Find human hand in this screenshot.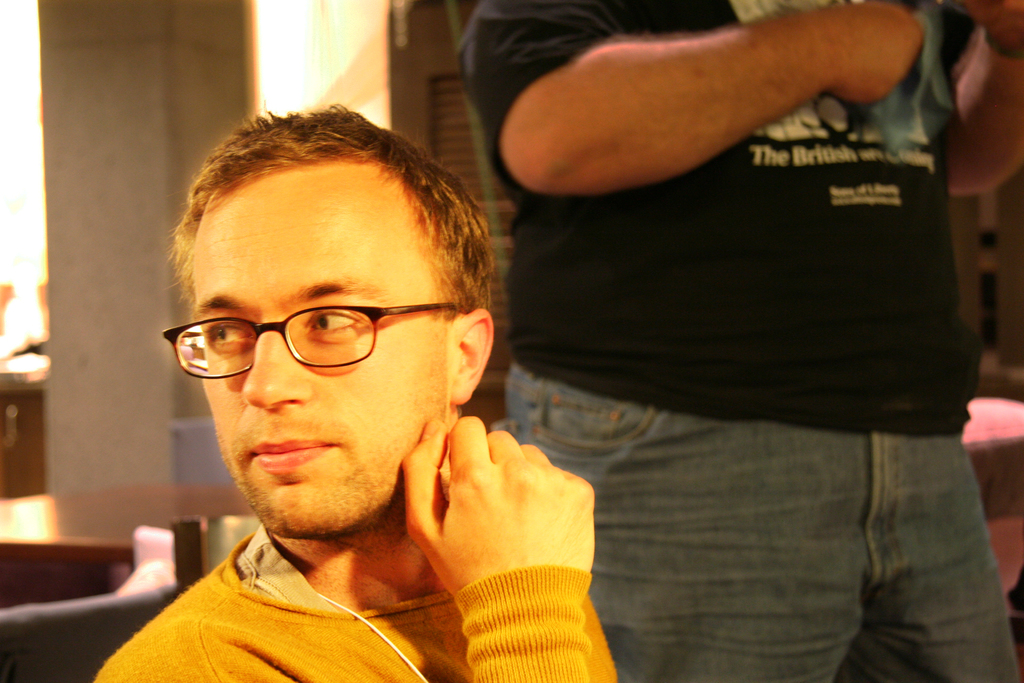
The bounding box for human hand is 414 422 600 619.
